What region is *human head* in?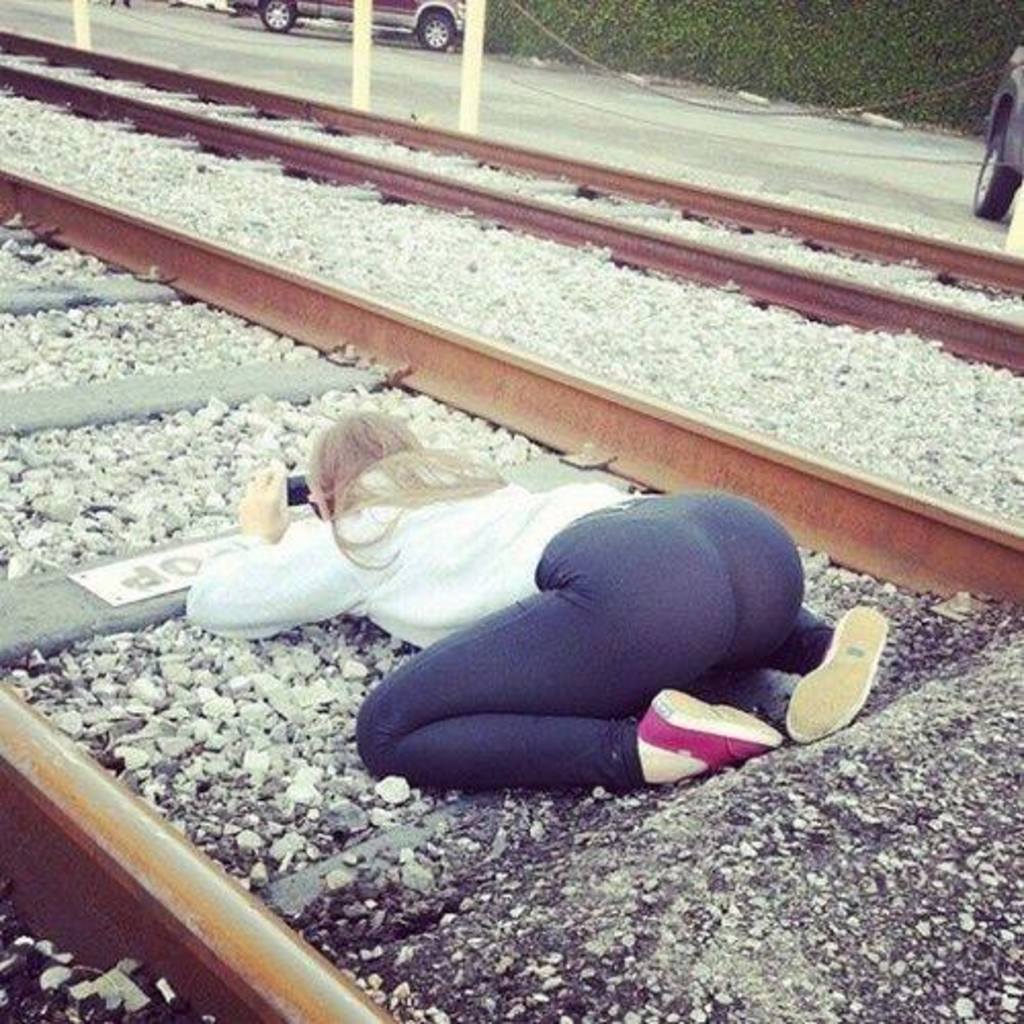
BBox(311, 420, 502, 567).
